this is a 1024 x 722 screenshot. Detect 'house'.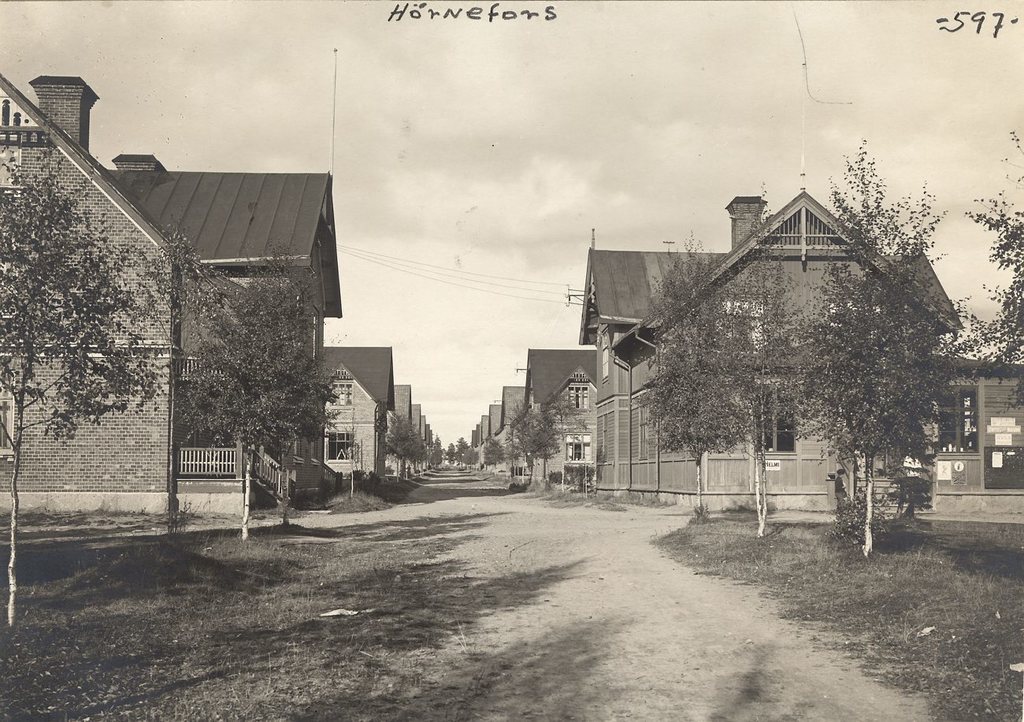
423 423 436 471.
